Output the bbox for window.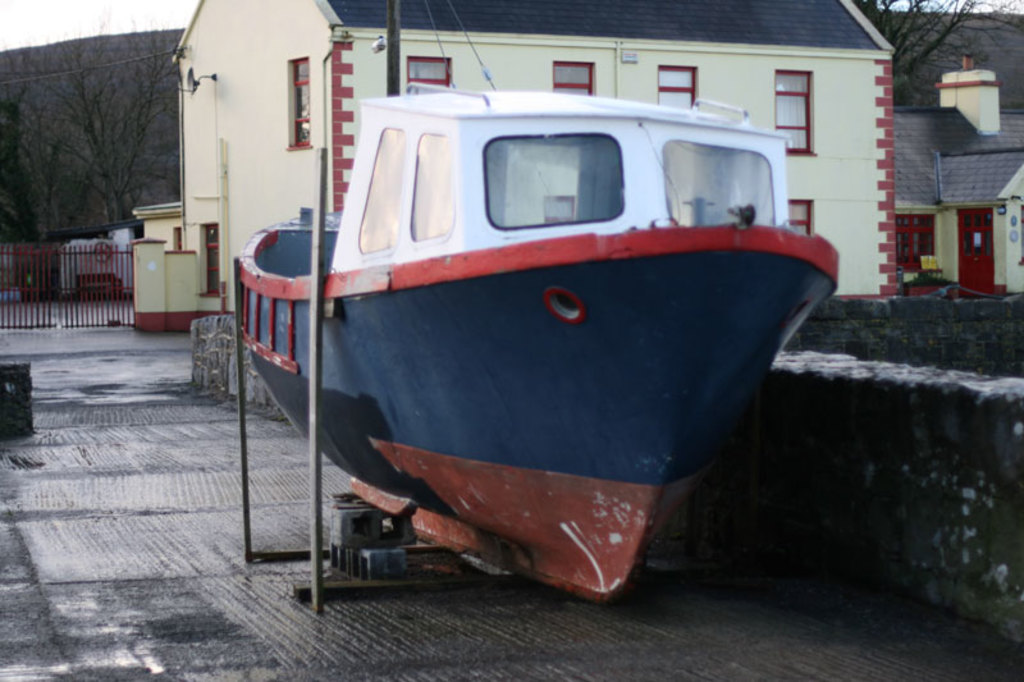
crop(407, 56, 453, 90).
